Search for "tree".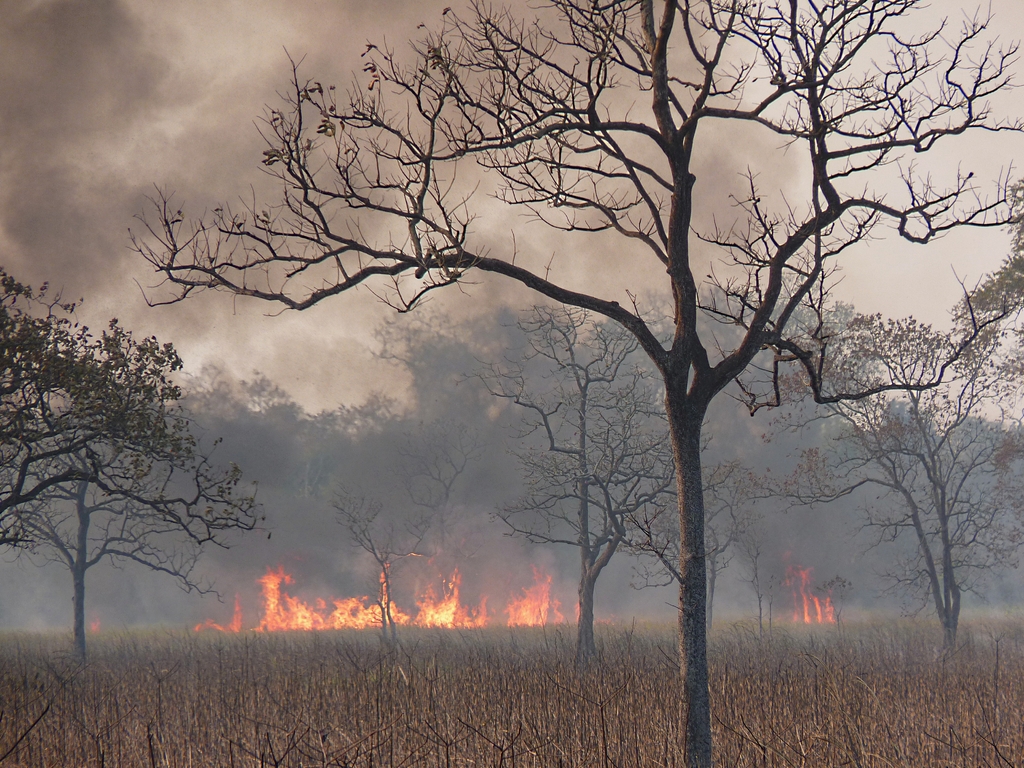
Found at {"left": 317, "top": 430, "right": 474, "bottom": 671}.
